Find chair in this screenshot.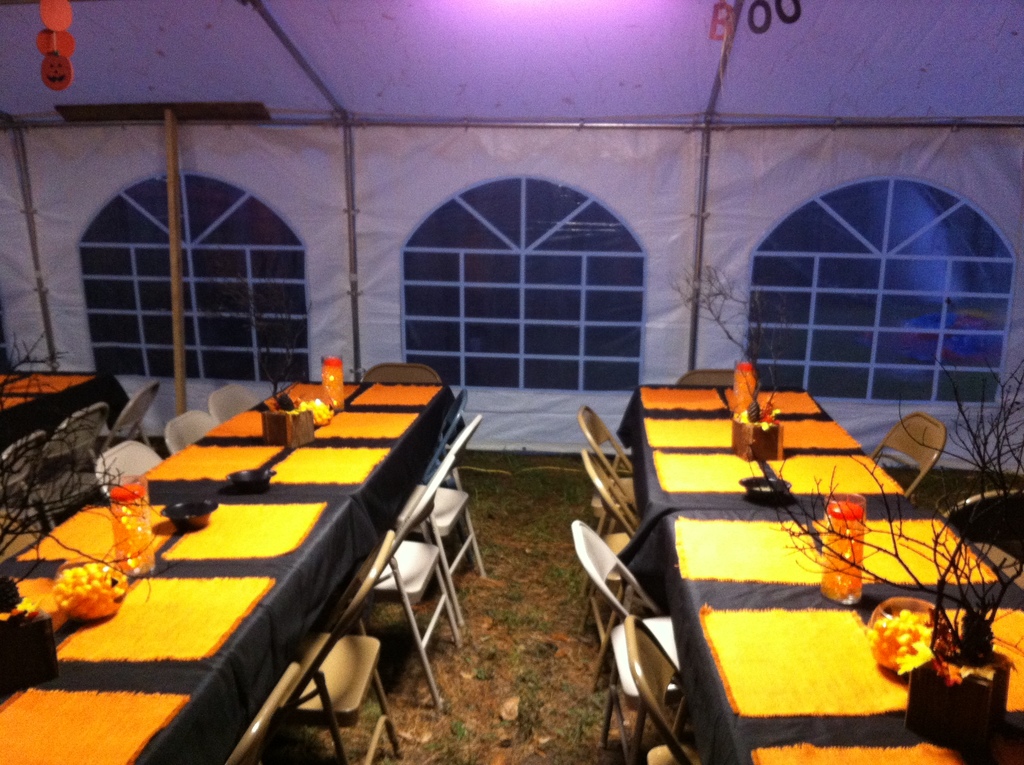
The bounding box for chair is bbox(221, 659, 301, 764).
